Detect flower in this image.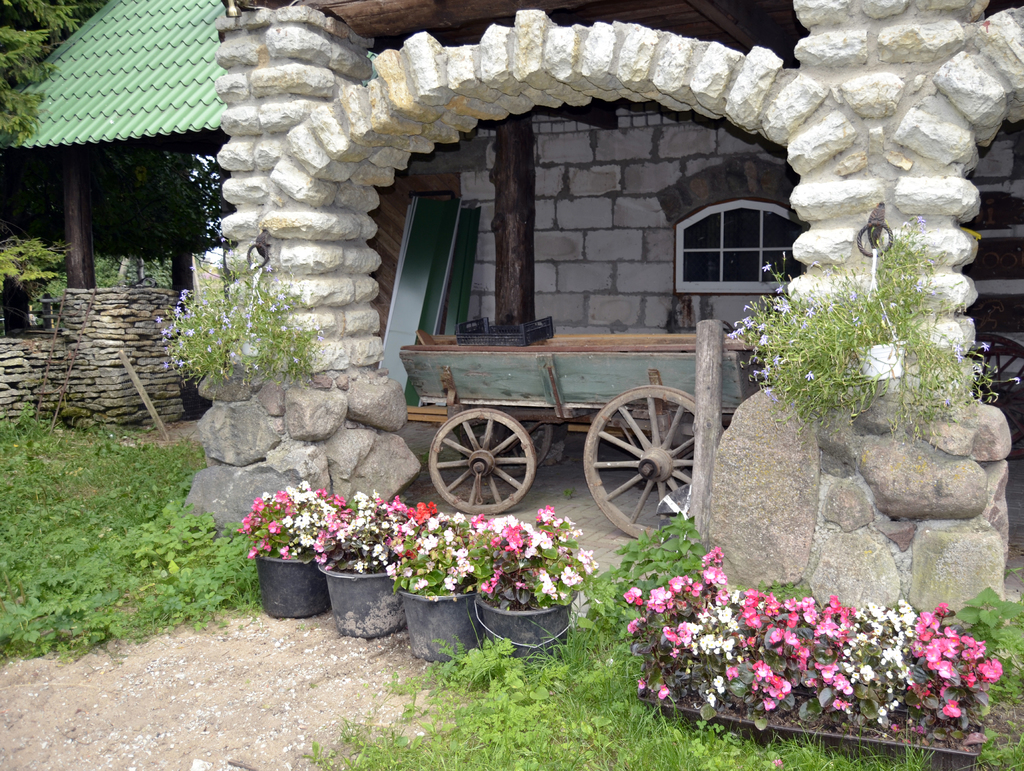
Detection: [x1=954, y1=352, x2=964, y2=362].
